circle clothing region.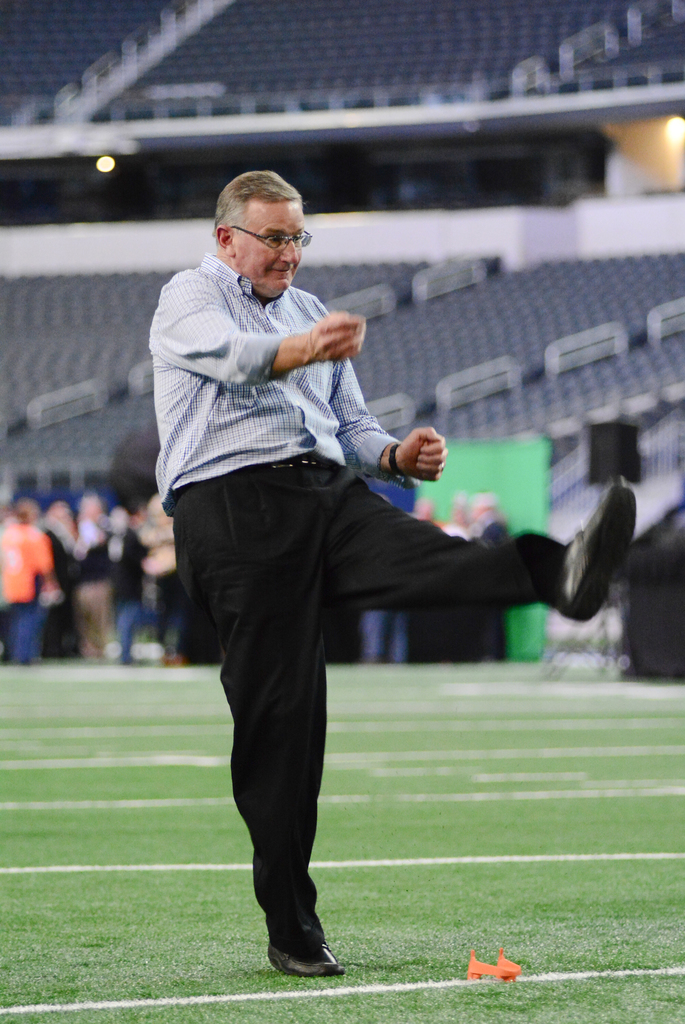
Region: [140, 248, 583, 939].
